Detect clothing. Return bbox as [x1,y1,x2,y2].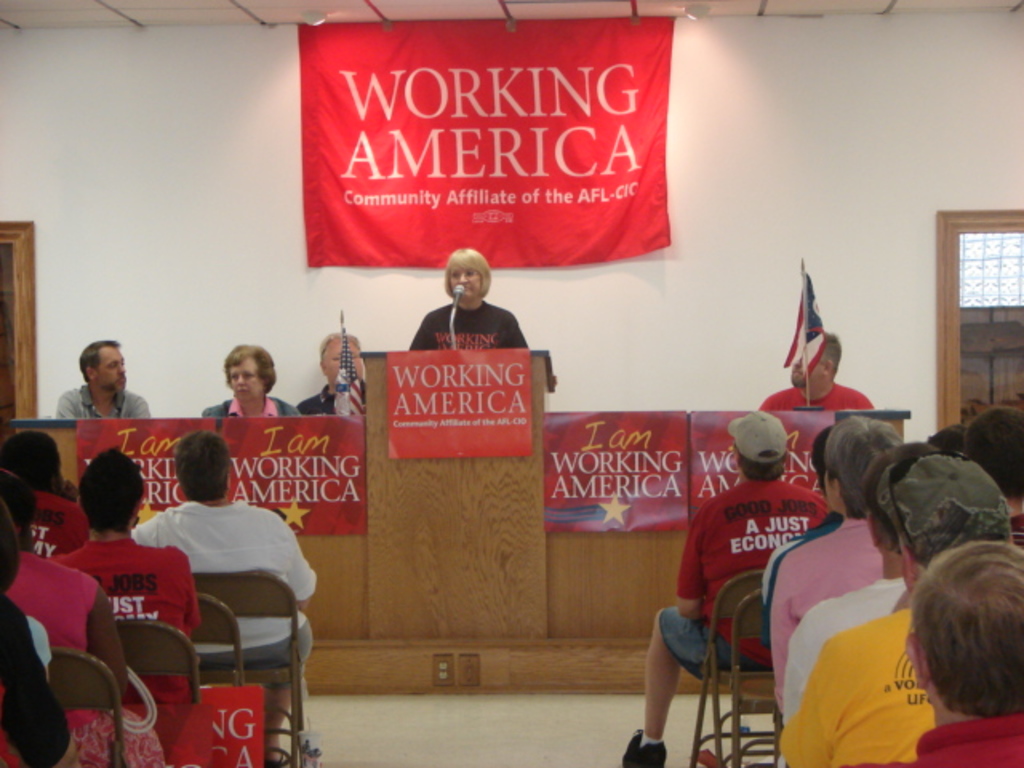
[675,426,845,686].
